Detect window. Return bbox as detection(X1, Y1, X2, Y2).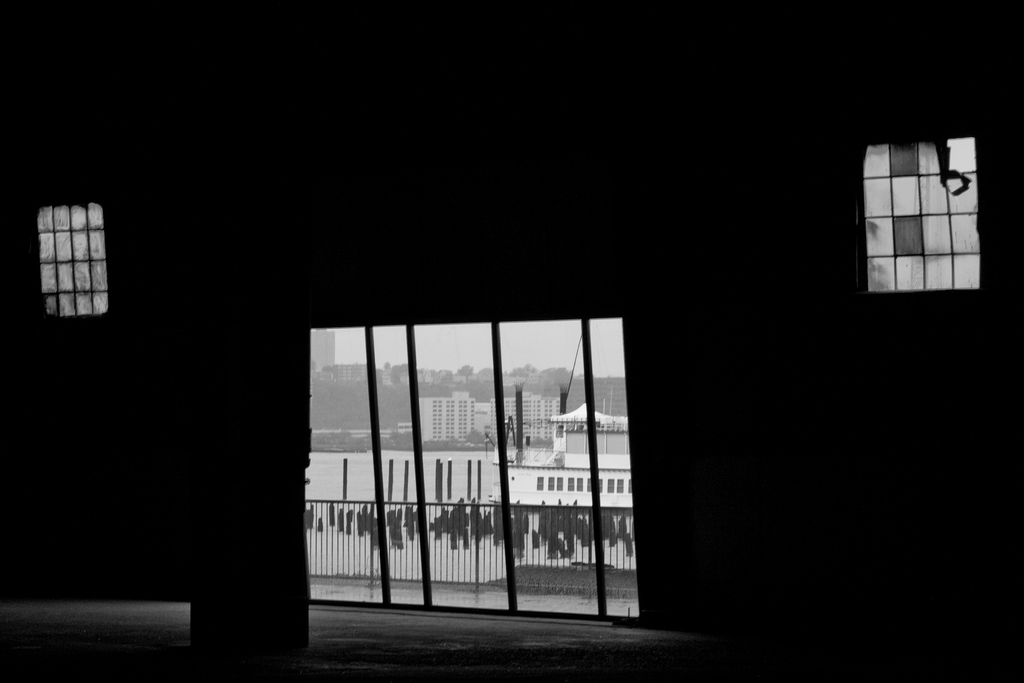
detection(861, 144, 985, 292).
